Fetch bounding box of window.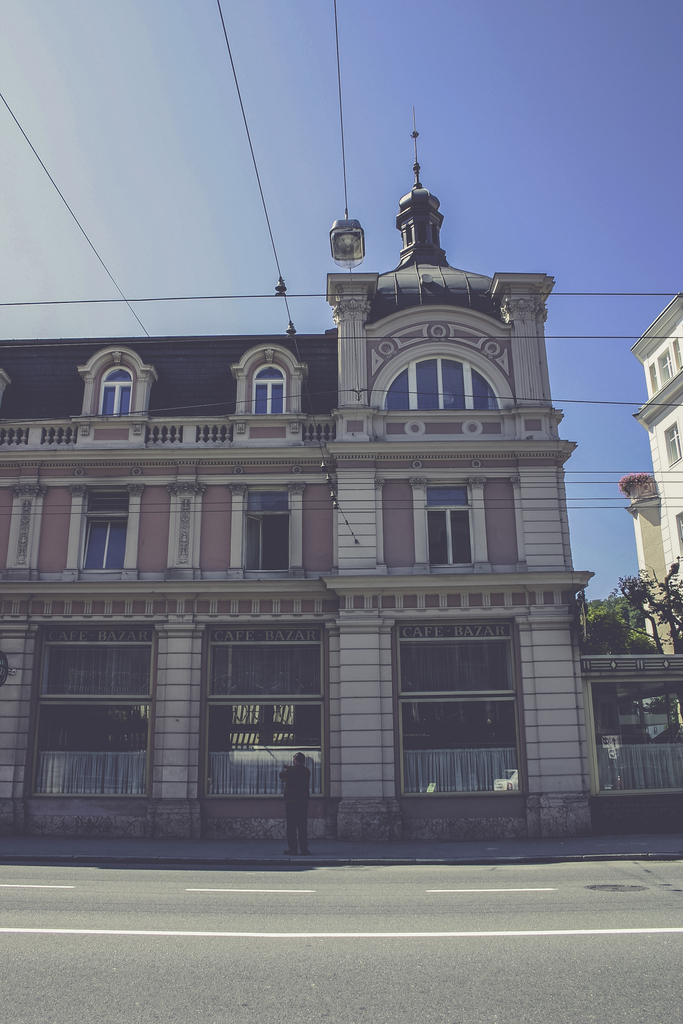
Bbox: [667,424,682,466].
